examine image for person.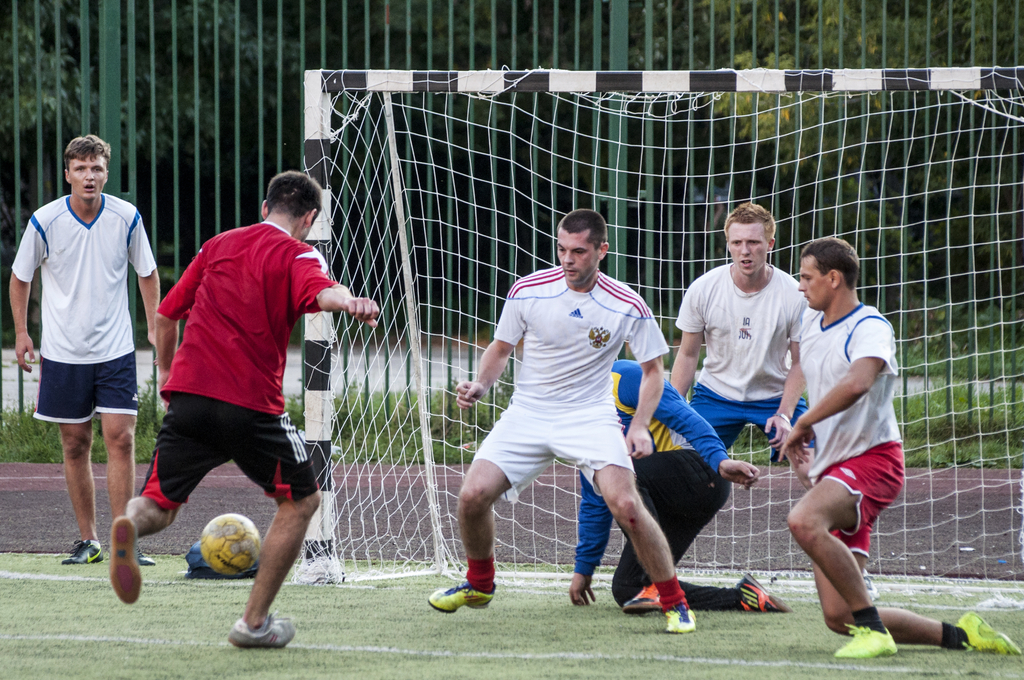
Examination result: 427 209 699 634.
